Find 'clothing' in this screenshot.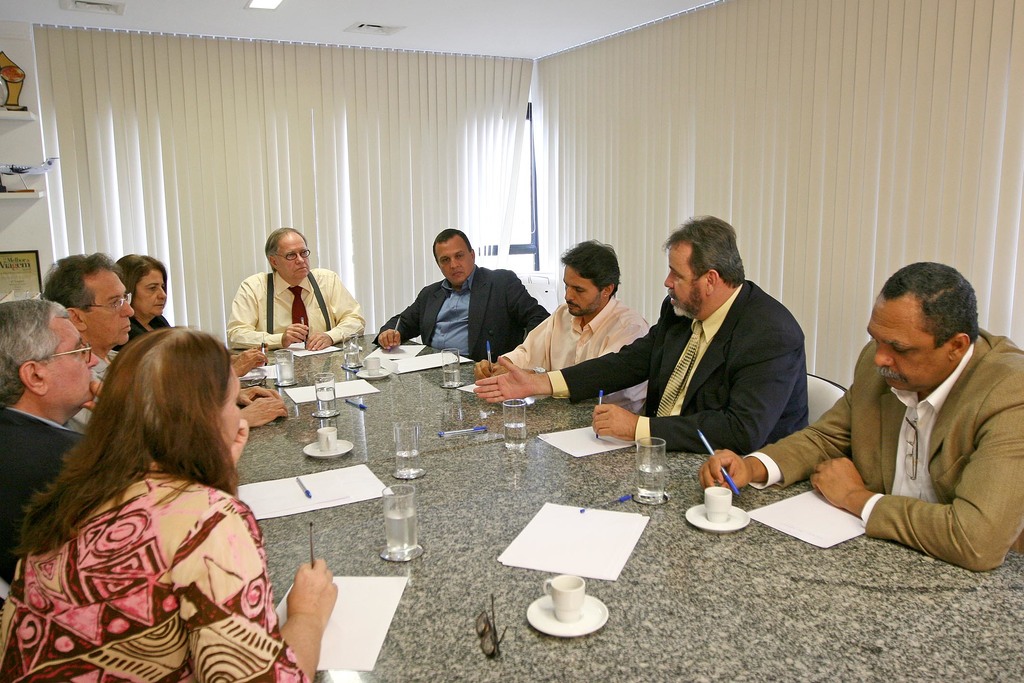
The bounding box for 'clothing' is {"left": 228, "top": 270, "right": 367, "bottom": 347}.
